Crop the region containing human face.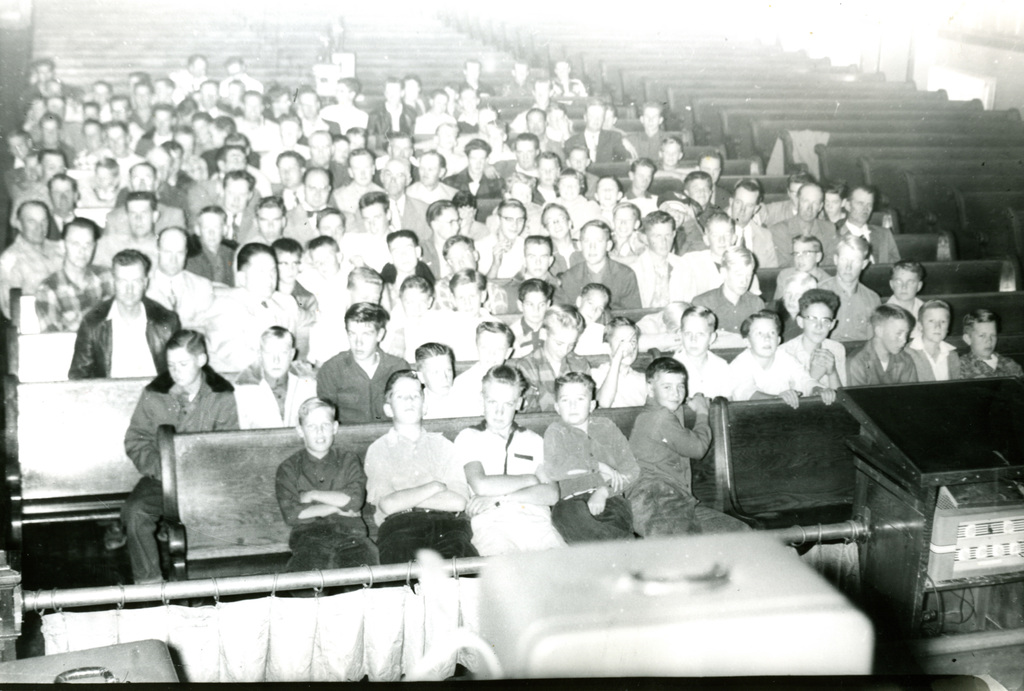
Crop region: {"x1": 643, "y1": 222, "x2": 673, "y2": 254}.
